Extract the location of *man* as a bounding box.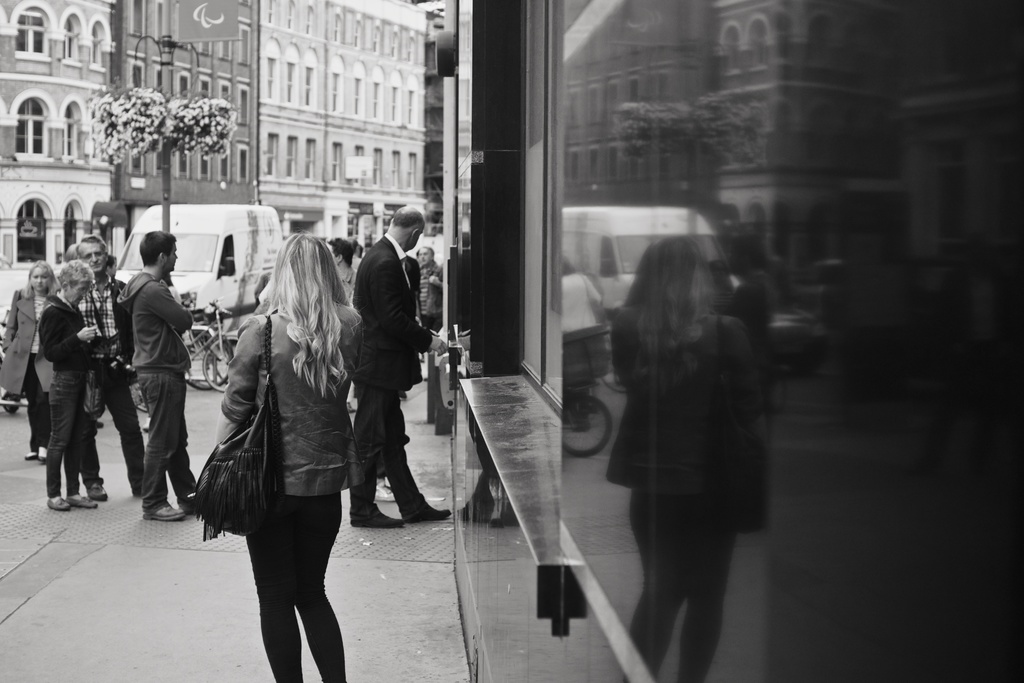
detection(132, 231, 207, 520).
